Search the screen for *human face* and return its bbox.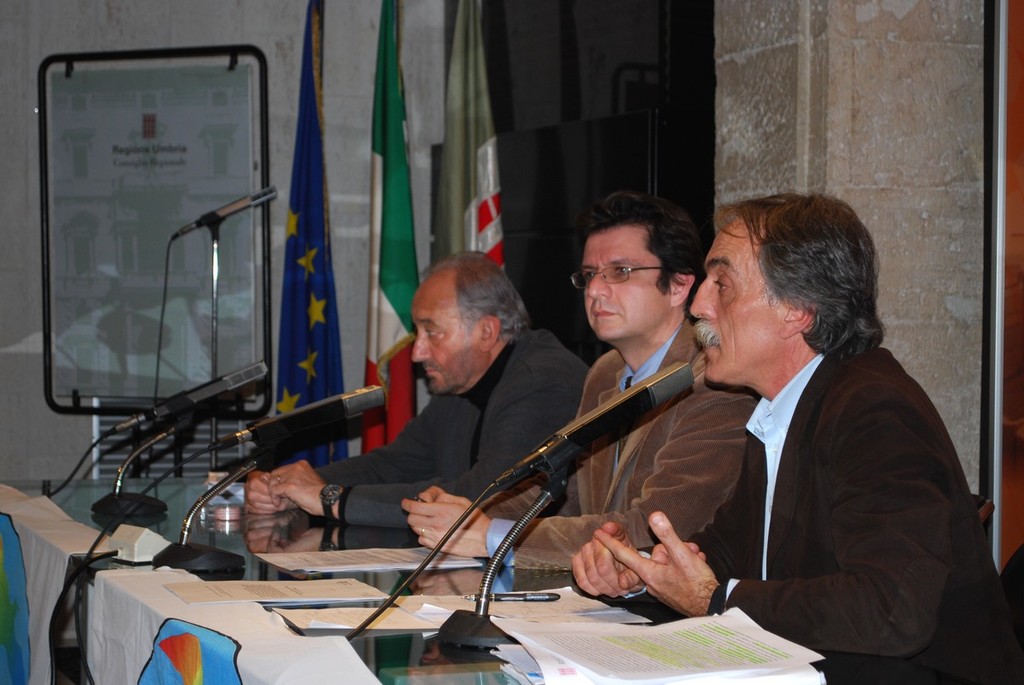
Found: (584, 229, 670, 341).
